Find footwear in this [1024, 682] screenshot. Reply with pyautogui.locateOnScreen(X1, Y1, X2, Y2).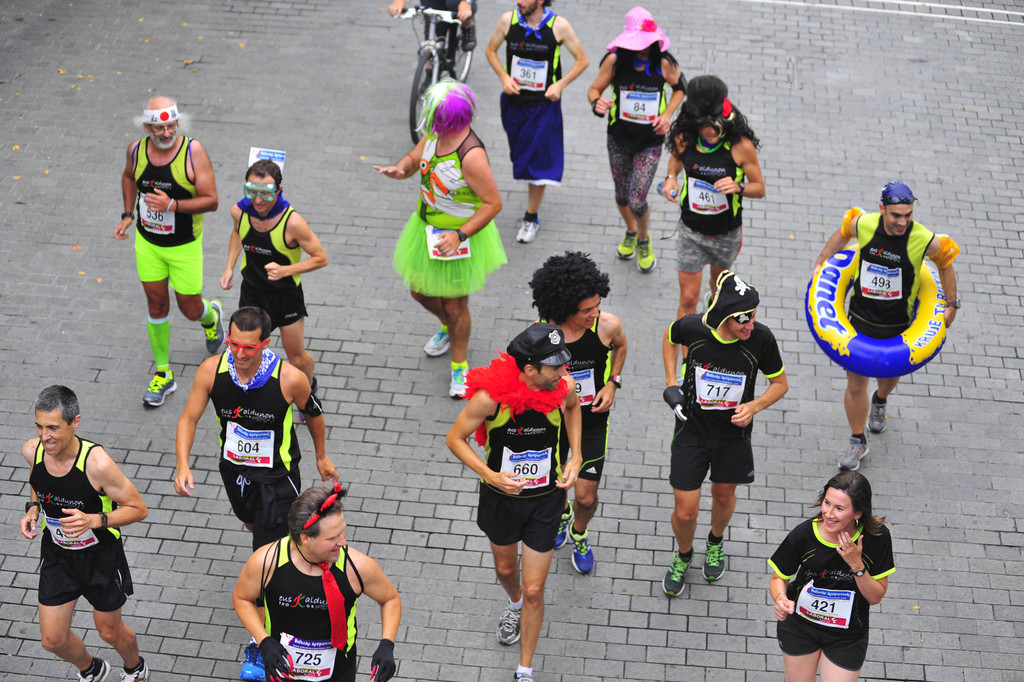
pyautogui.locateOnScreen(496, 599, 522, 645).
